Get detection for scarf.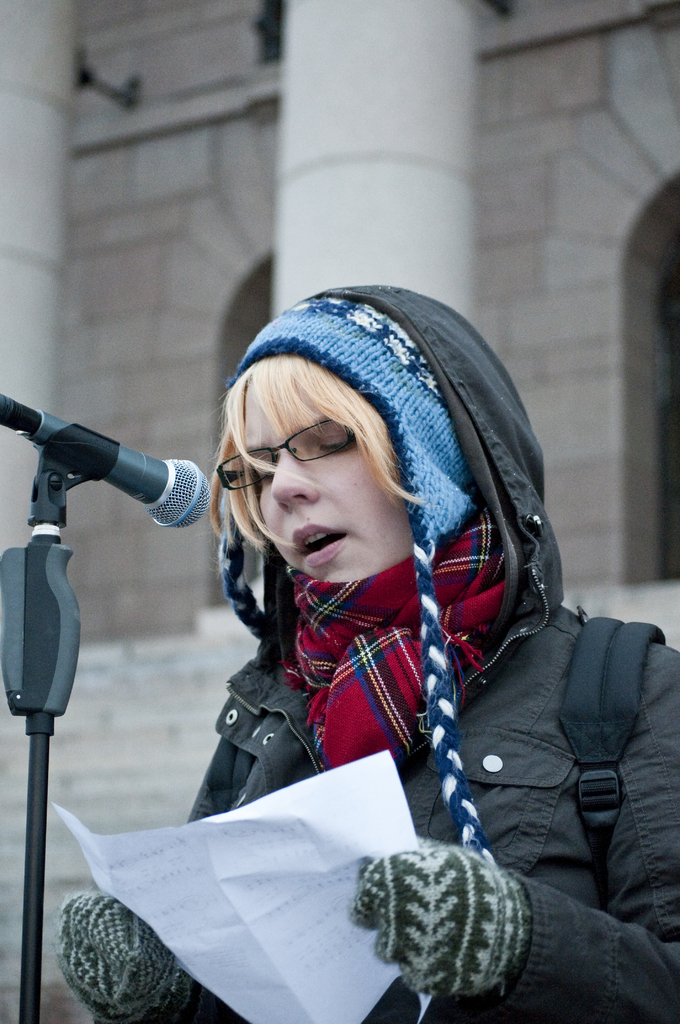
Detection: left=290, top=488, right=540, bottom=765.
